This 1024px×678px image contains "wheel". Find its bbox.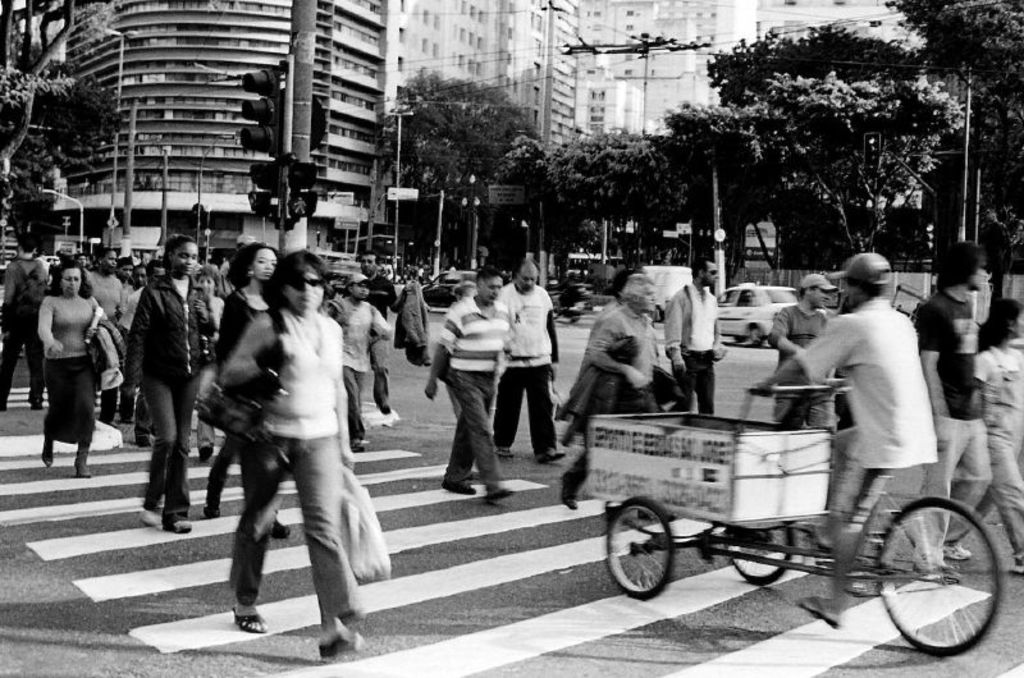
858 499 998 656.
